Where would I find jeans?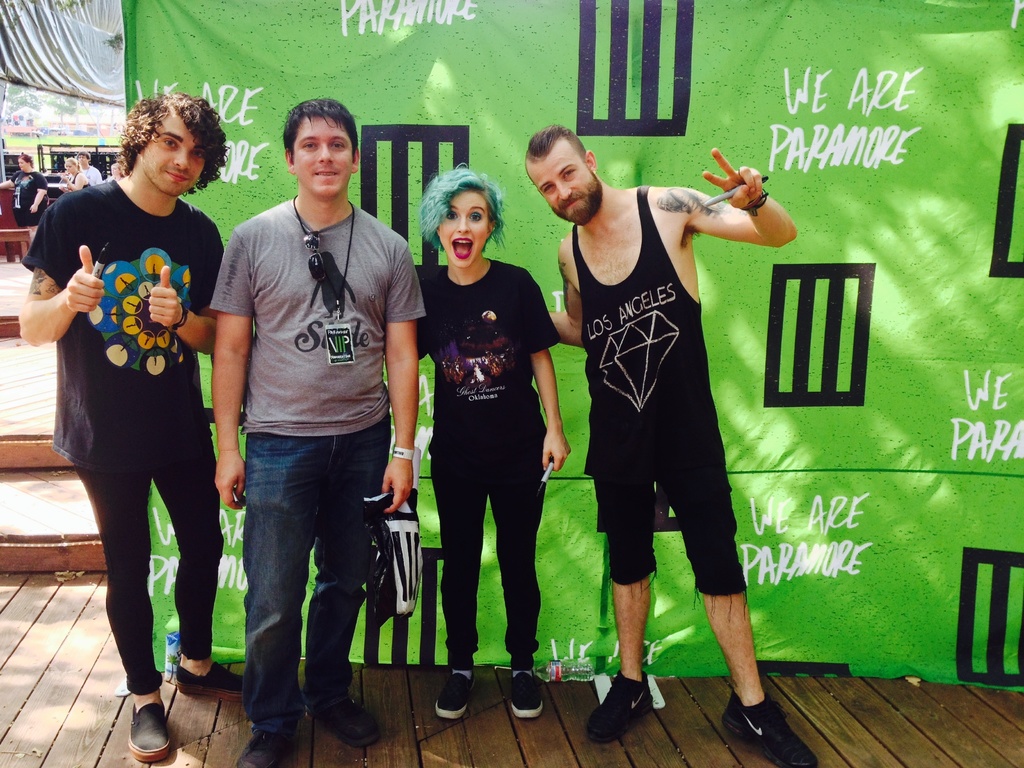
At l=424, t=451, r=555, b=657.
